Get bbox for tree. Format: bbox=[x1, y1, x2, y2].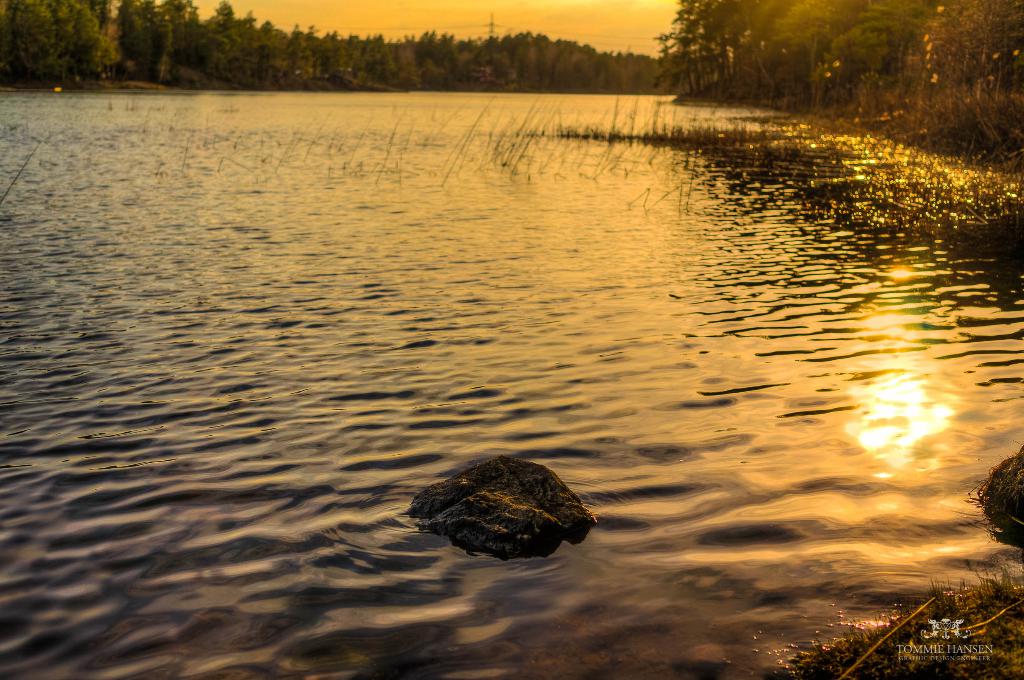
bbox=[646, 0, 1023, 177].
